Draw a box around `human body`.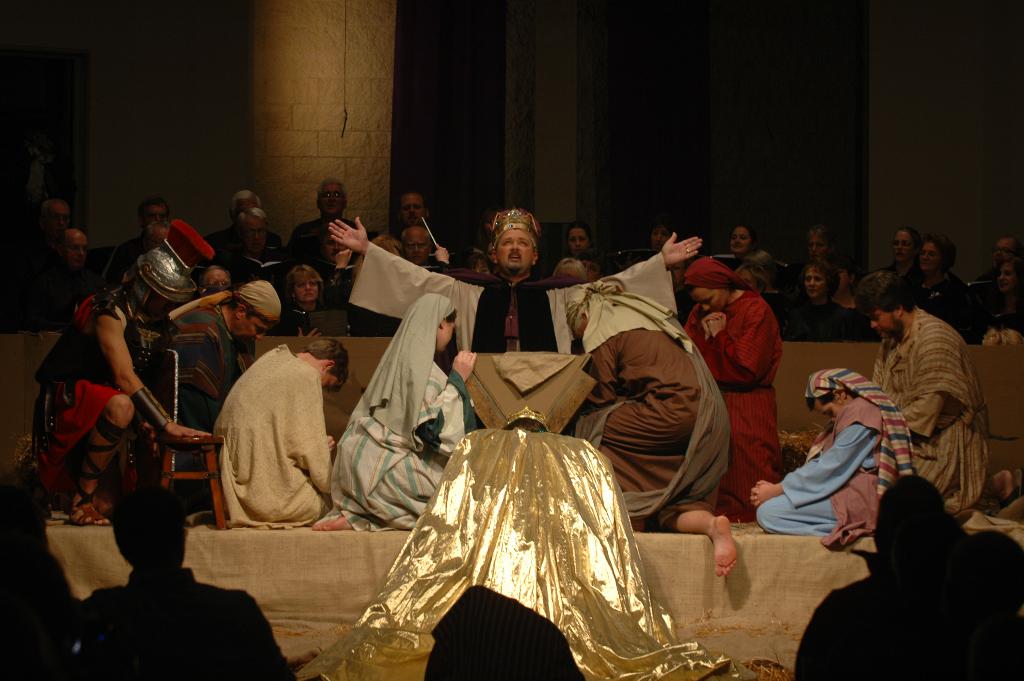
(287,174,367,259).
